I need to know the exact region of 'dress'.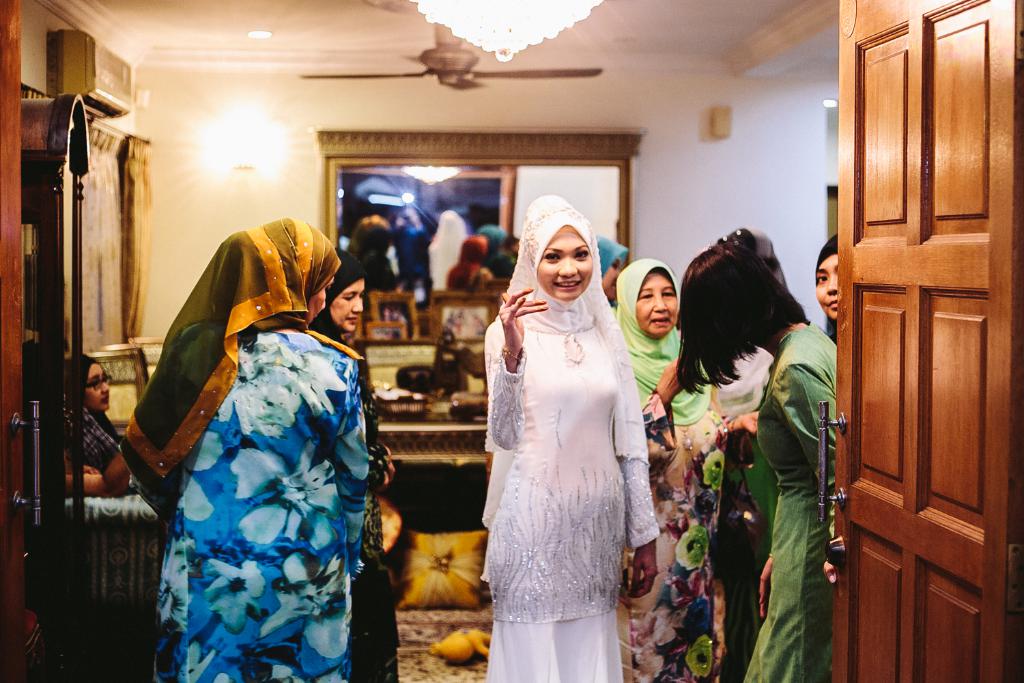
Region: box=[743, 325, 838, 682].
